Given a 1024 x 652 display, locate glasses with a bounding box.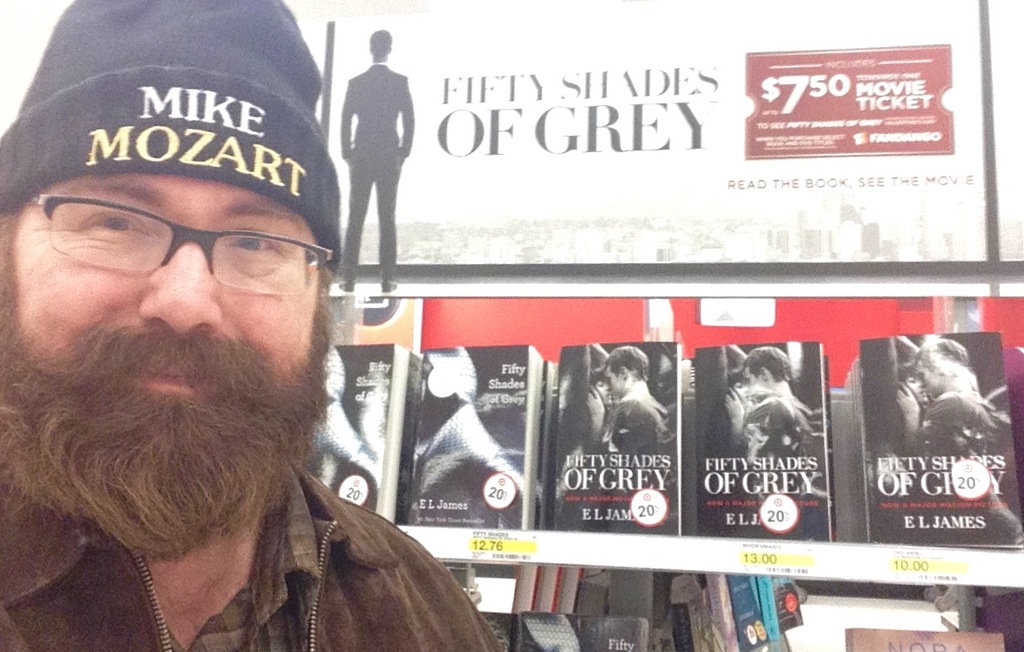
Located: bbox=(18, 181, 338, 314).
